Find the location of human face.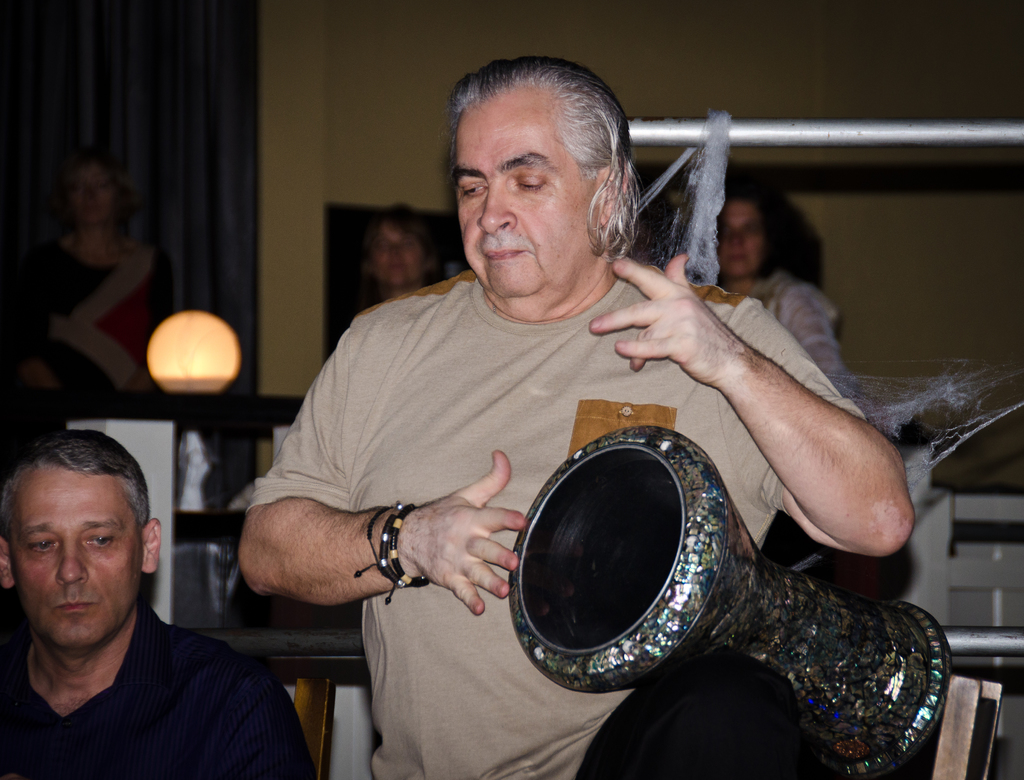
Location: 460,92,598,292.
